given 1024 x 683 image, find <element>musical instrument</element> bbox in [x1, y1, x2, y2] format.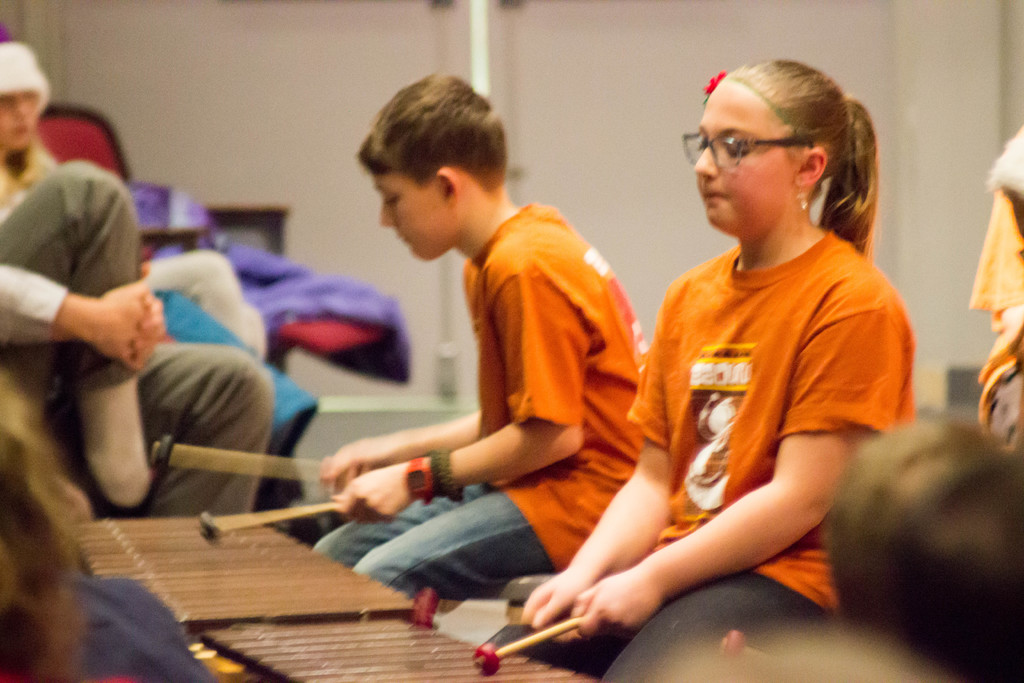
[70, 433, 446, 646].
